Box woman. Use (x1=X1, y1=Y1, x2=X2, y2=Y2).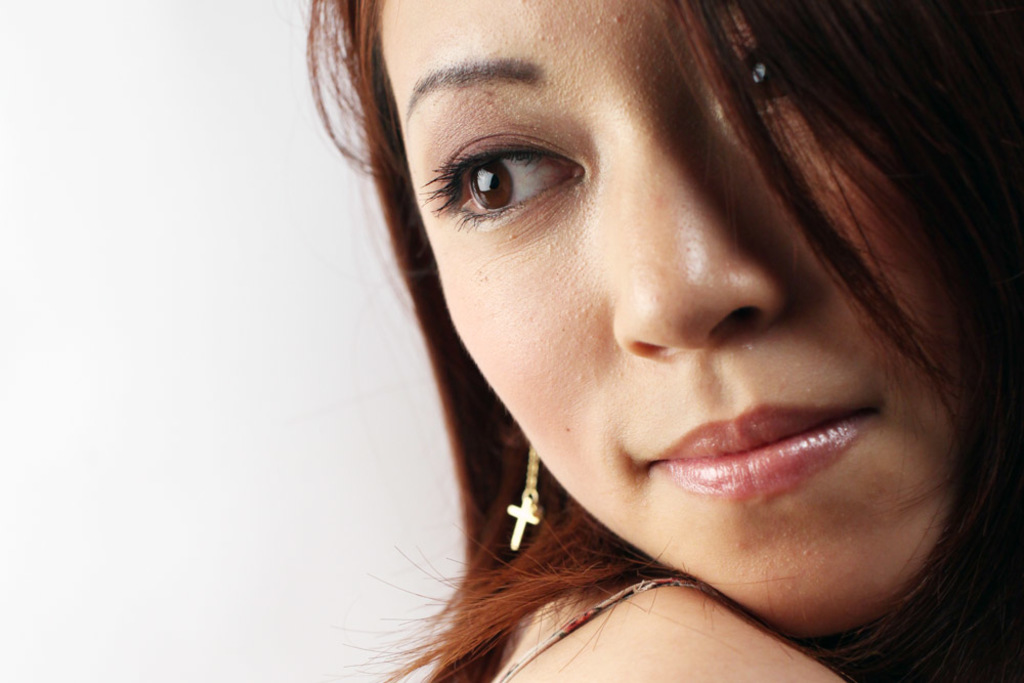
(x1=297, y1=0, x2=1023, y2=682).
